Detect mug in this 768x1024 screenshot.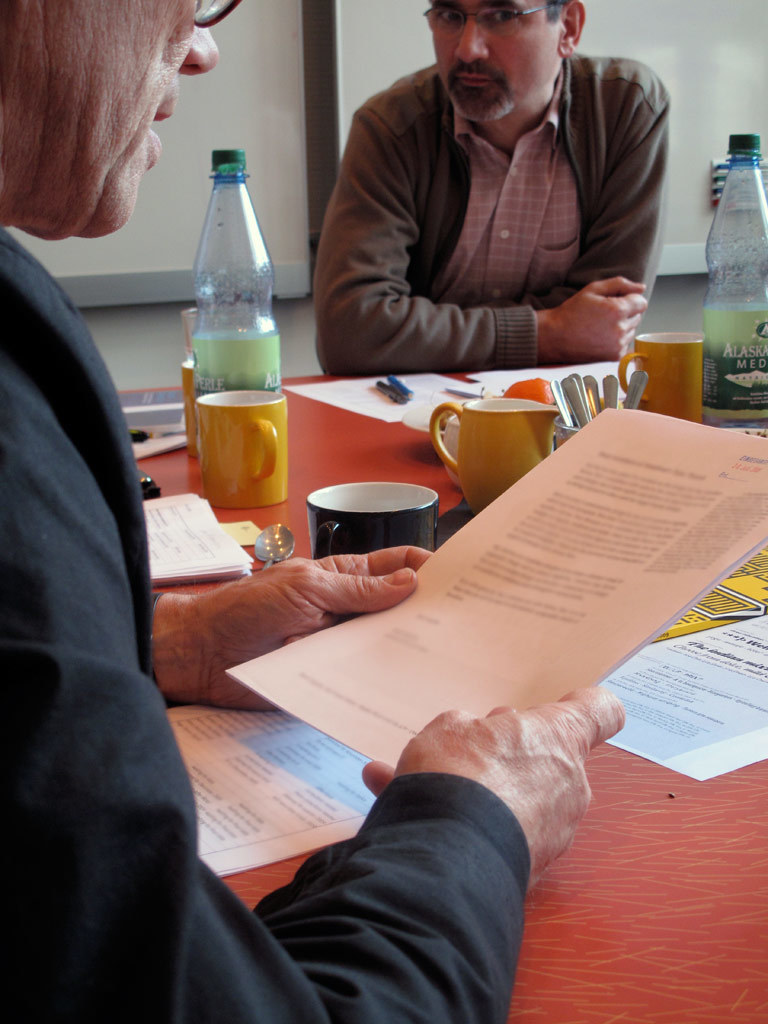
Detection: <box>307,481,440,560</box>.
